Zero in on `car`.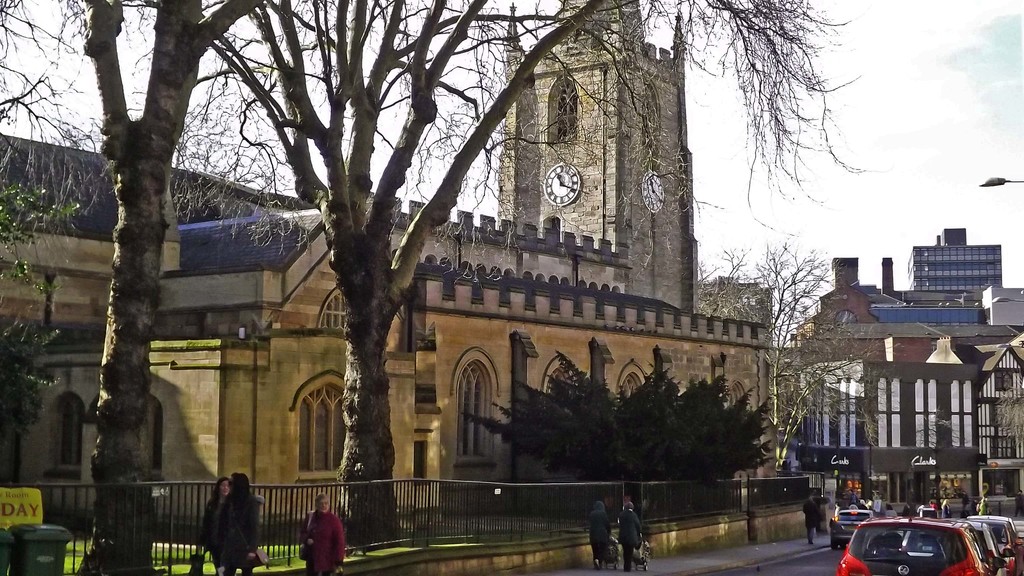
Zeroed in: bbox(830, 510, 1003, 575).
